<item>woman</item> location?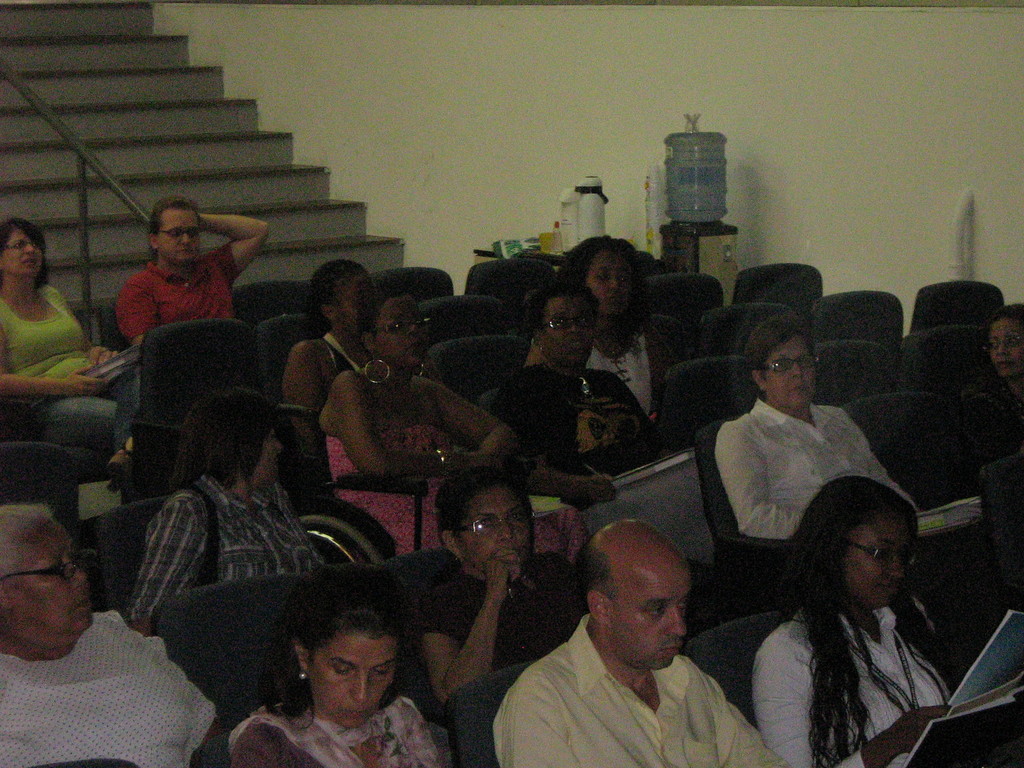
box(0, 214, 174, 504)
